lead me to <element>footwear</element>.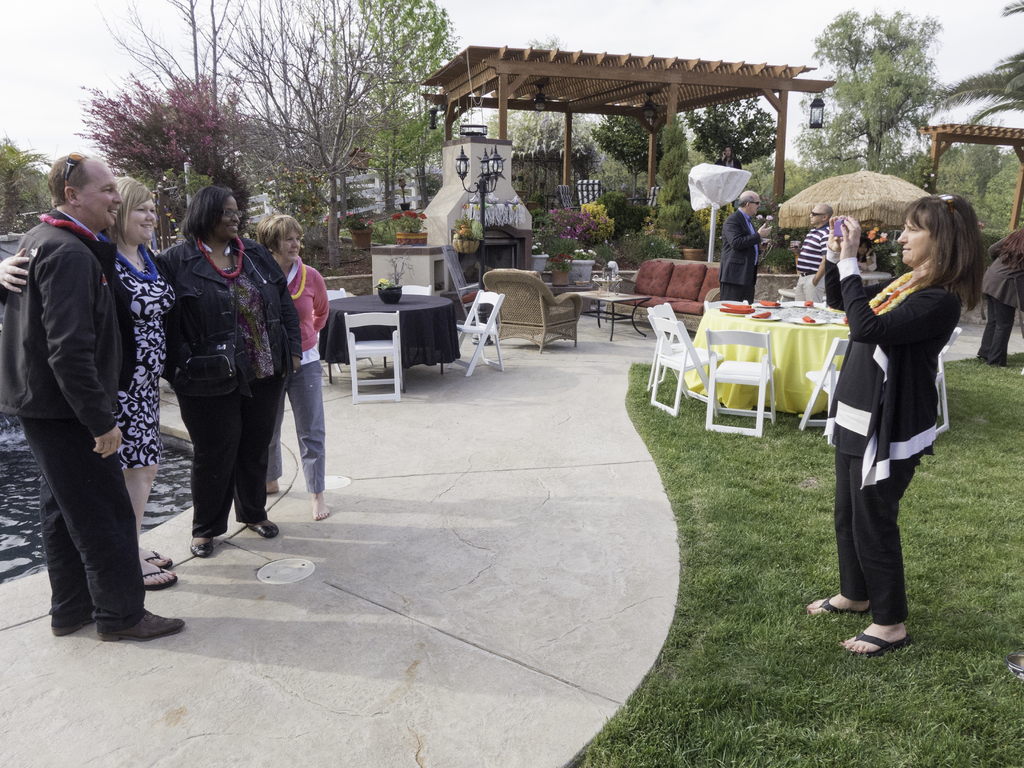
Lead to locate(42, 605, 93, 634).
